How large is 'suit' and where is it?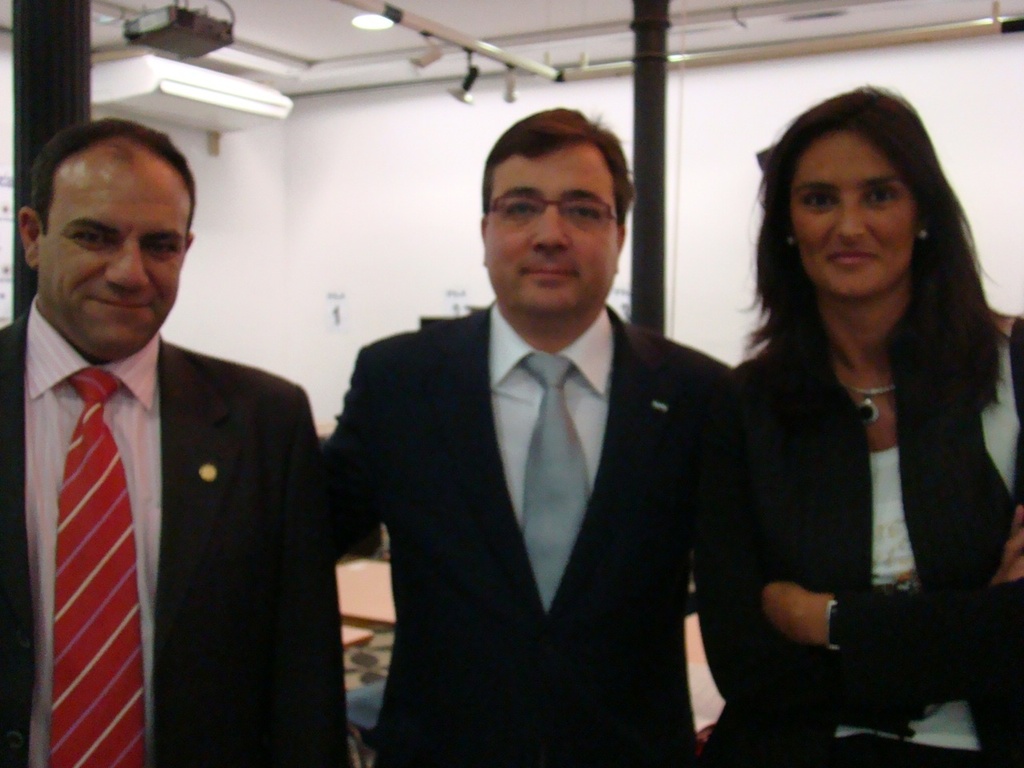
Bounding box: crop(328, 298, 744, 767).
